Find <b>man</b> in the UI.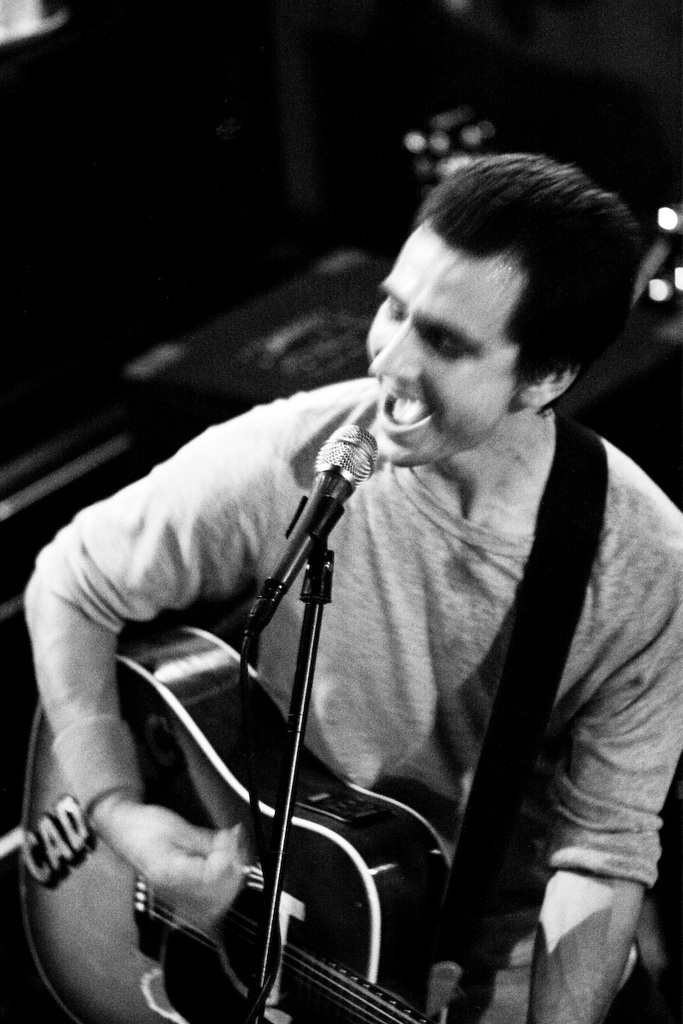
UI element at l=15, t=143, r=682, b=1023.
